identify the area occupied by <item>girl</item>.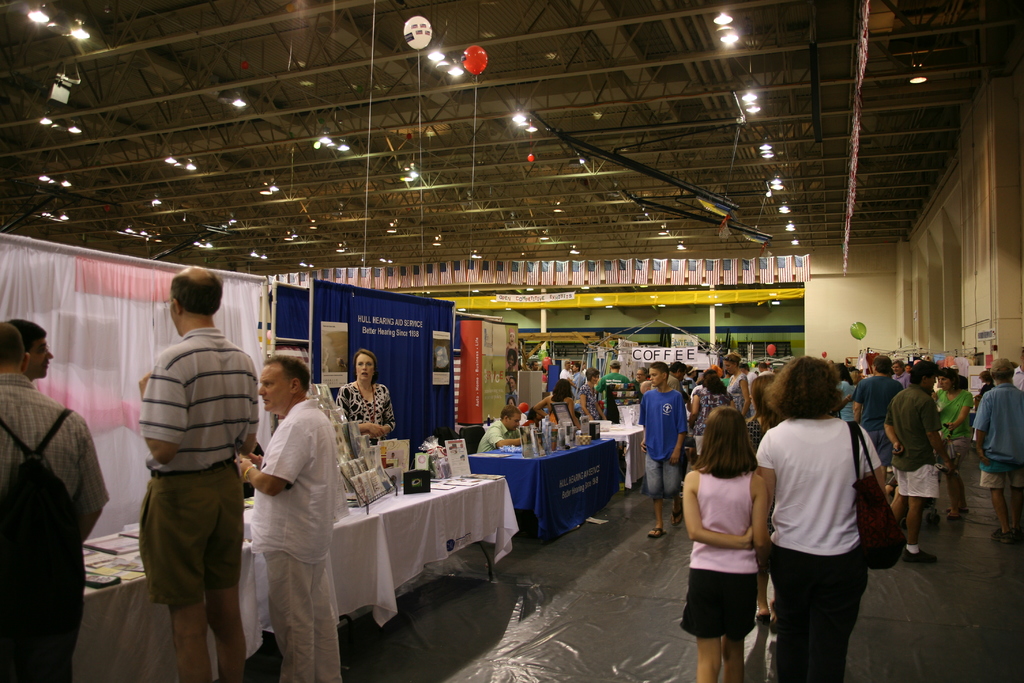
Area: x1=681 y1=406 x2=772 y2=682.
